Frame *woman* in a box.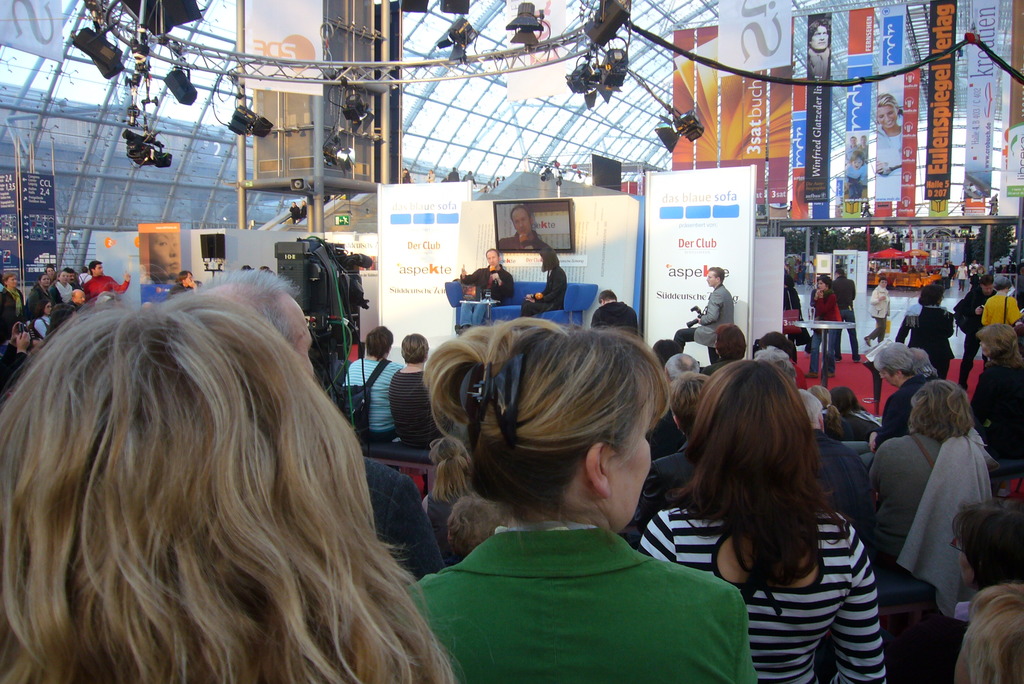
<bbox>970, 264, 986, 289</bbox>.
